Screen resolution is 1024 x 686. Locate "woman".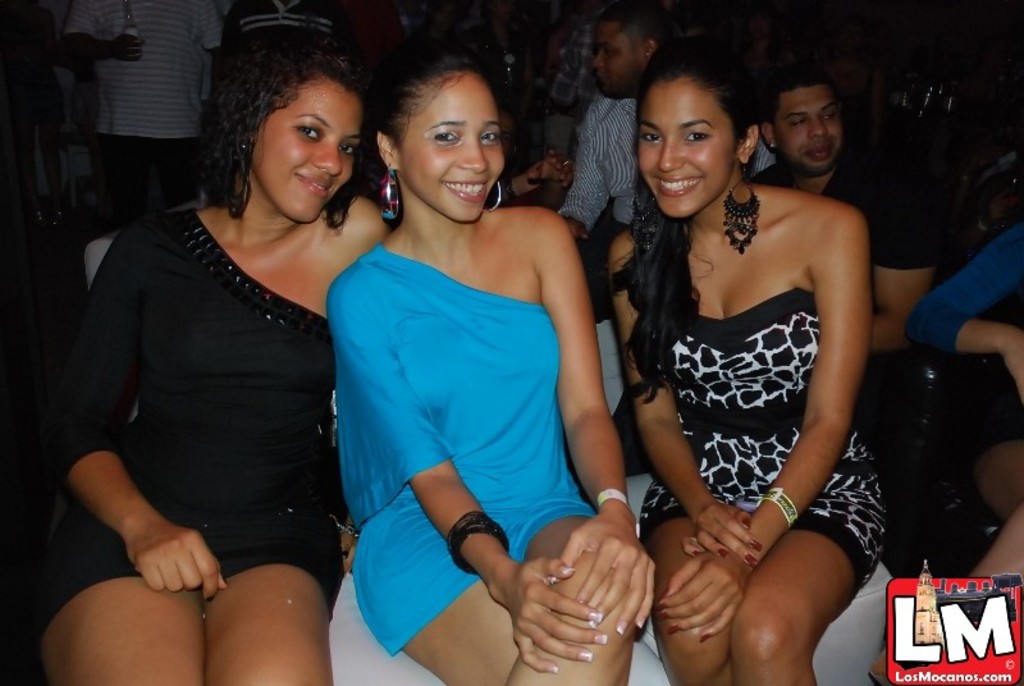
(604, 40, 870, 685).
